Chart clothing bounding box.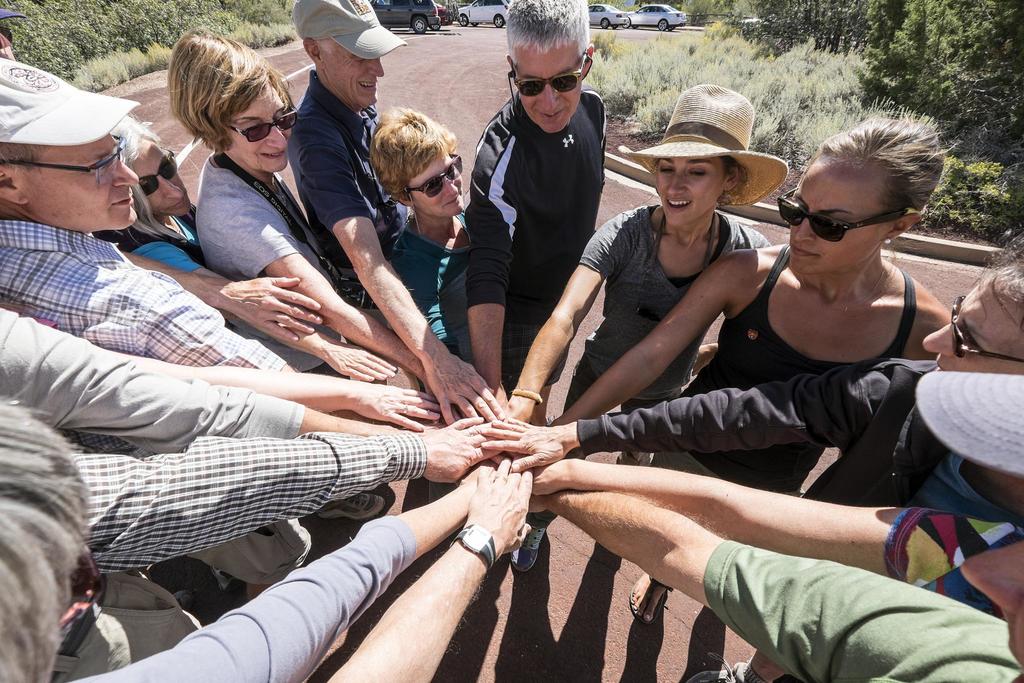
Charted: l=200, t=154, r=295, b=280.
